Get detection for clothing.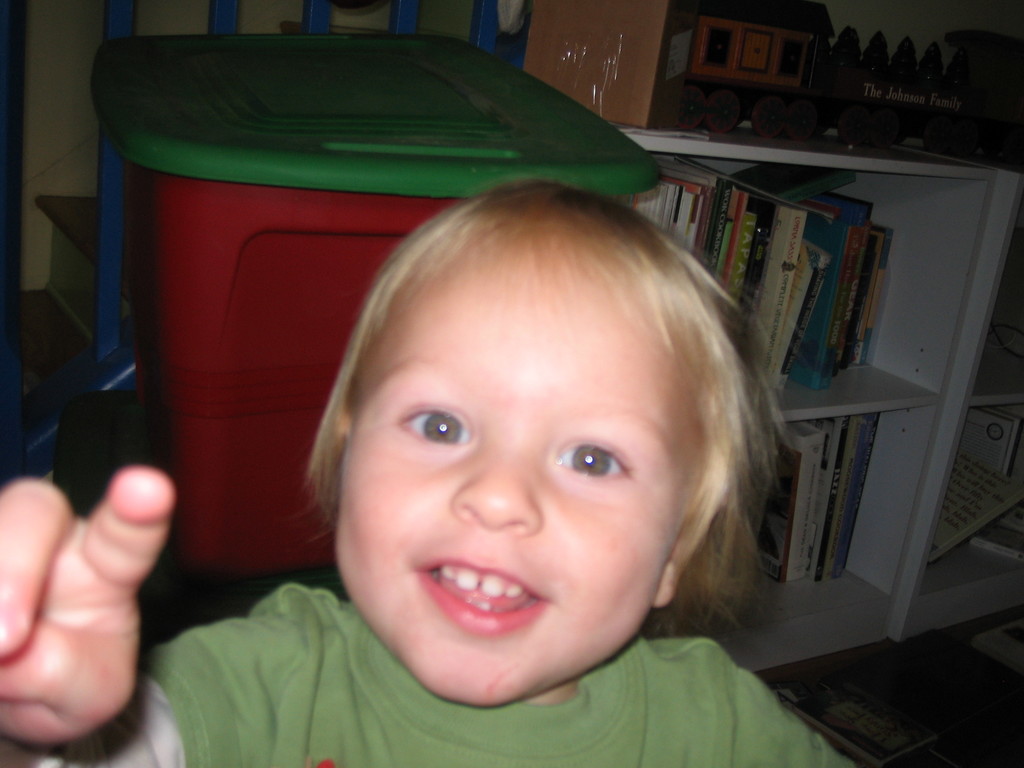
Detection: crop(44, 579, 852, 767).
